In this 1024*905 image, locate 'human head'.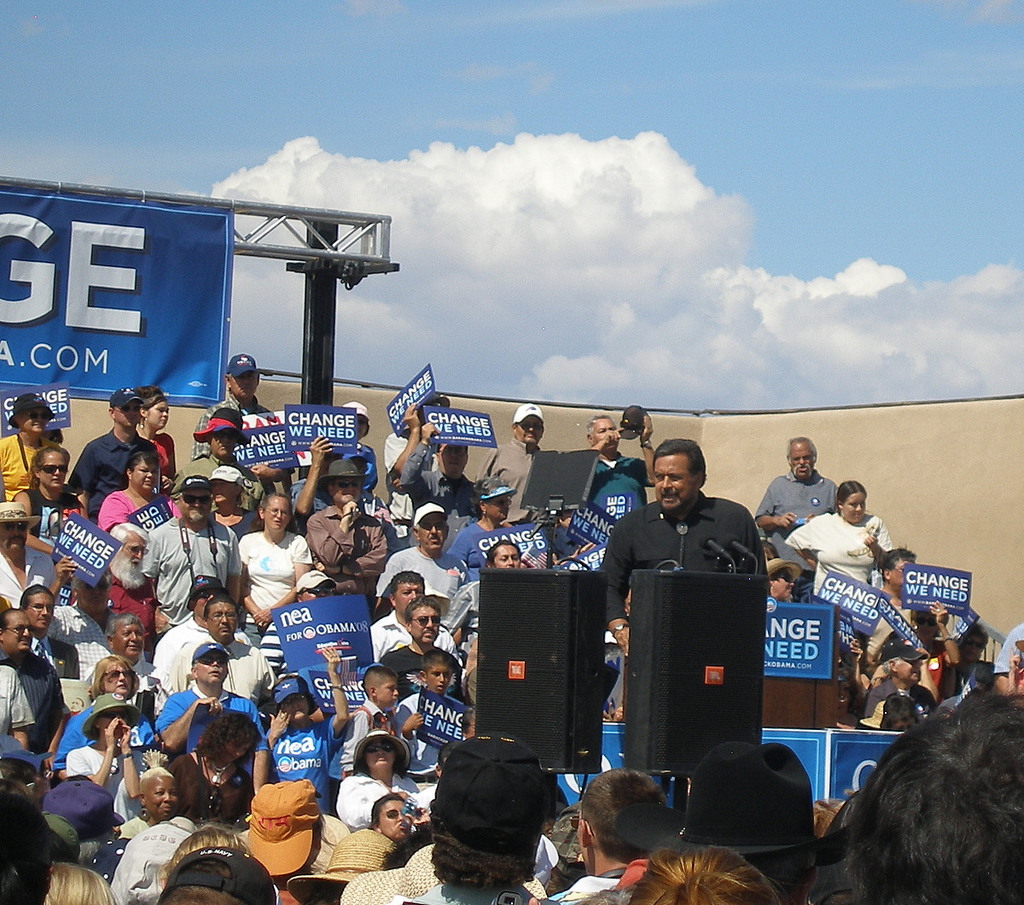
Bounding box: bbox(815, 791, 843, 839).
